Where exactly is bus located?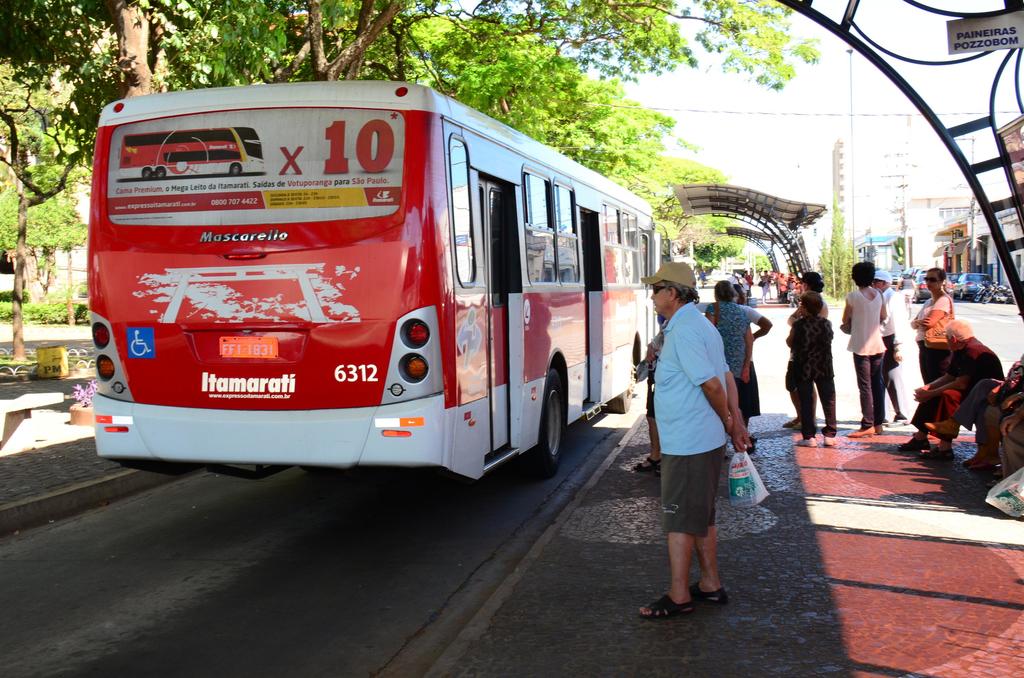
Its bounding box is 84:79:676:485.
